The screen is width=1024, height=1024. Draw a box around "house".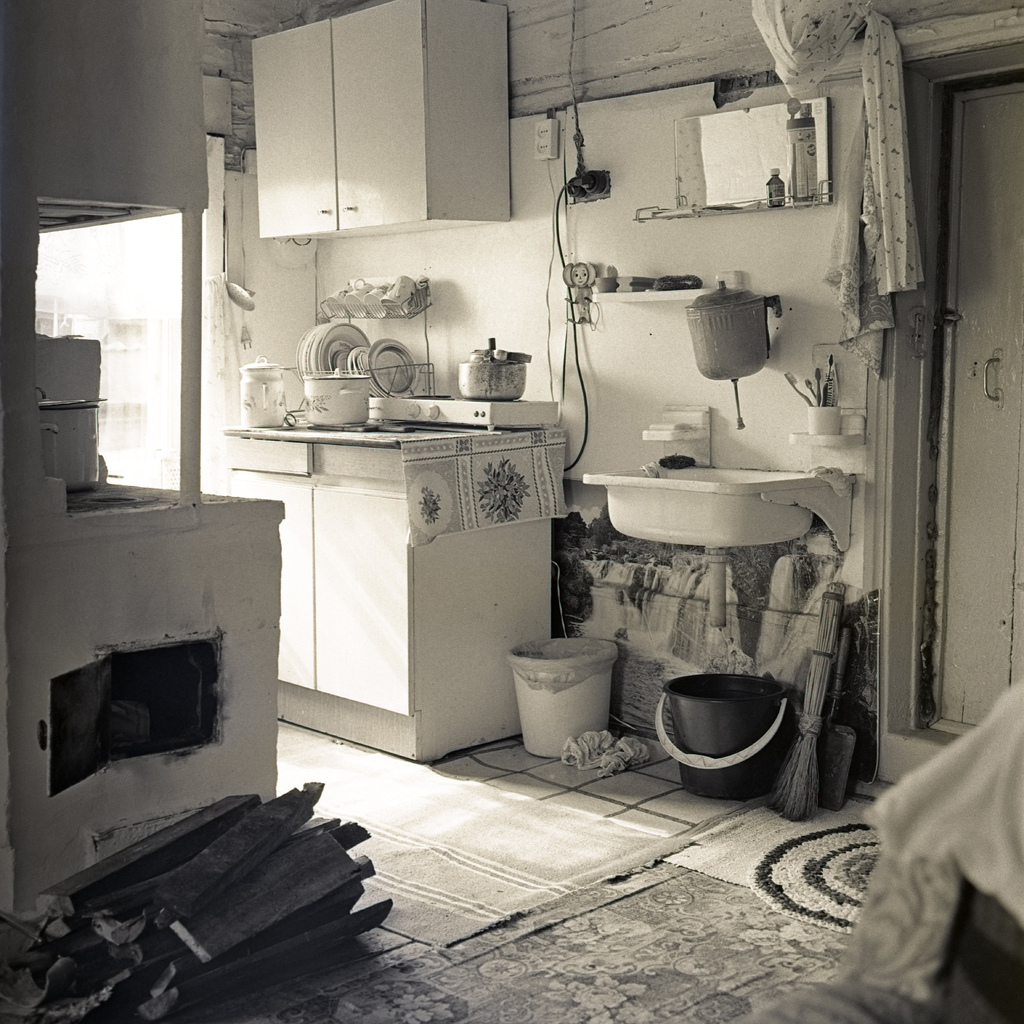
bbox=[0, 0, 1023, 1023].
